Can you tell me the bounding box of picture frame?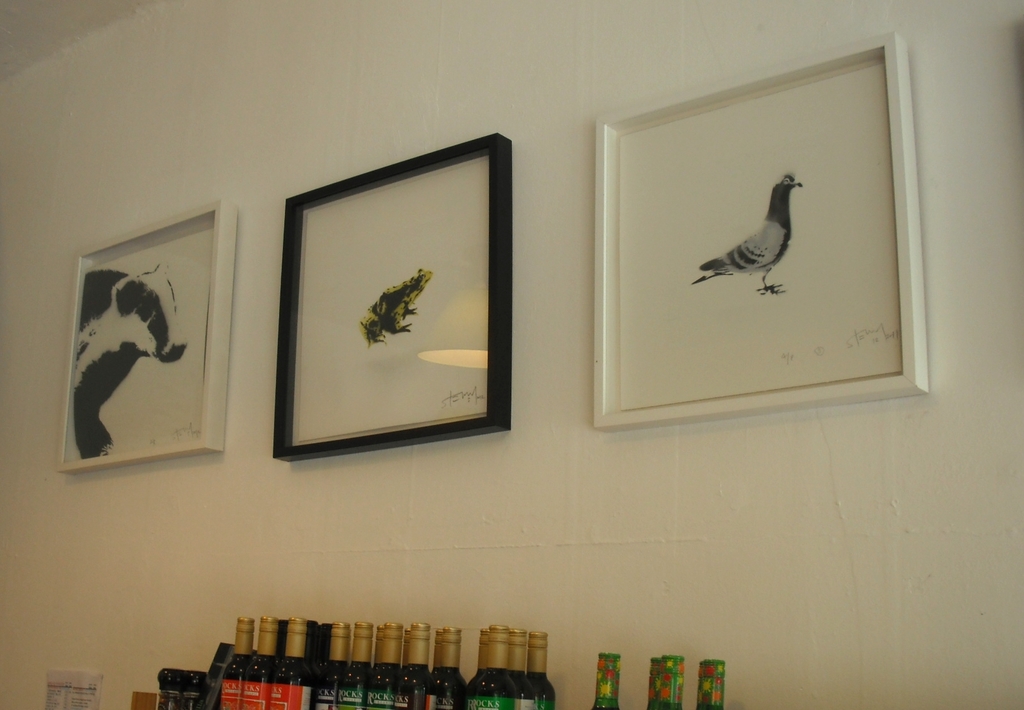
crop(56, 207, 241, 474).
